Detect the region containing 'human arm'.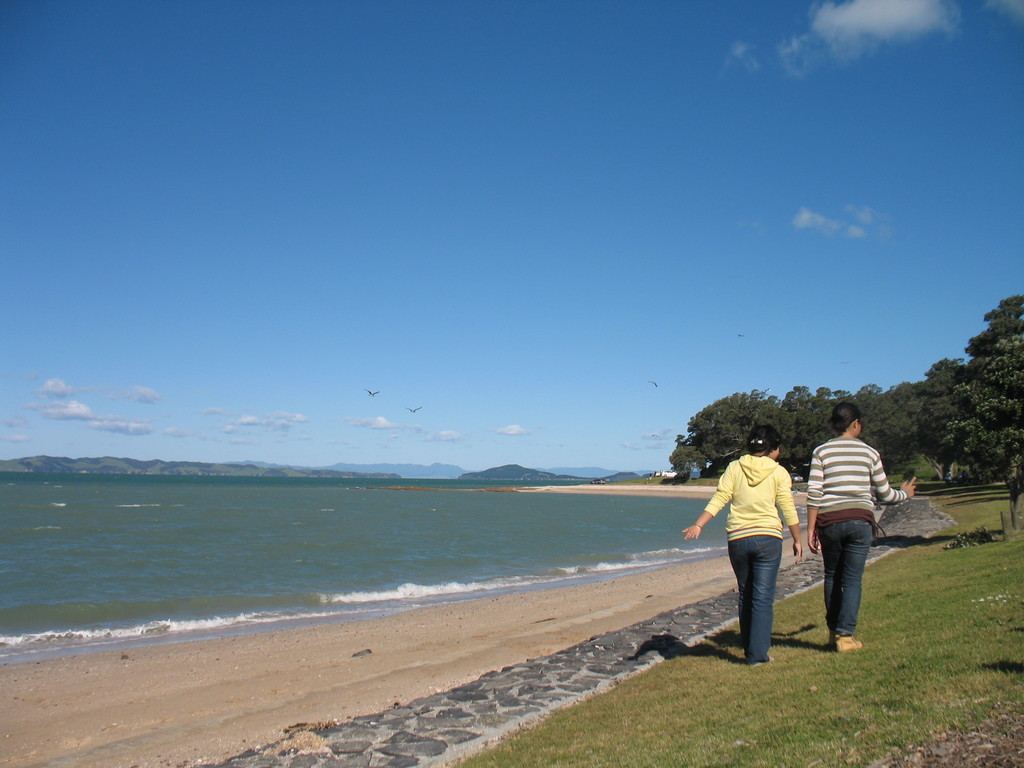
872 452 921 511.
